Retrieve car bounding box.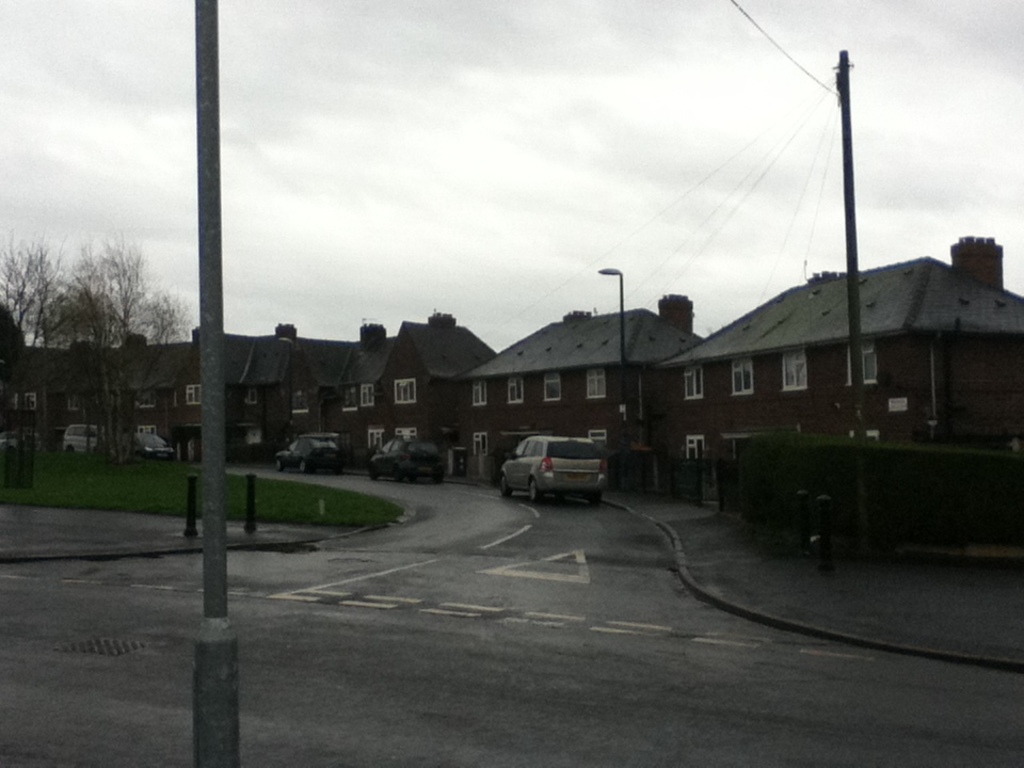
Bounding box: (x1=368, y1=437, x2=448, y2=486).
